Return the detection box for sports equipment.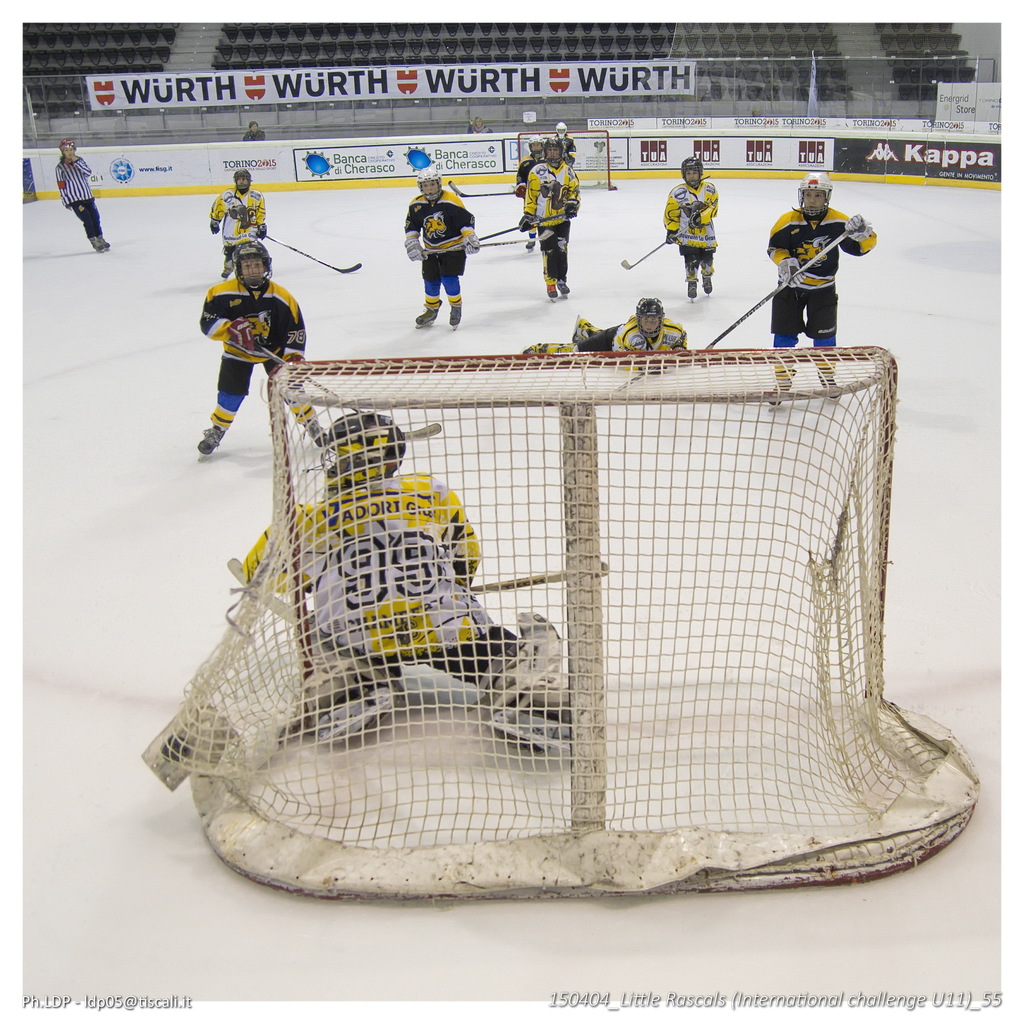
x1=136, y1=353, x2=977, y2=906.
